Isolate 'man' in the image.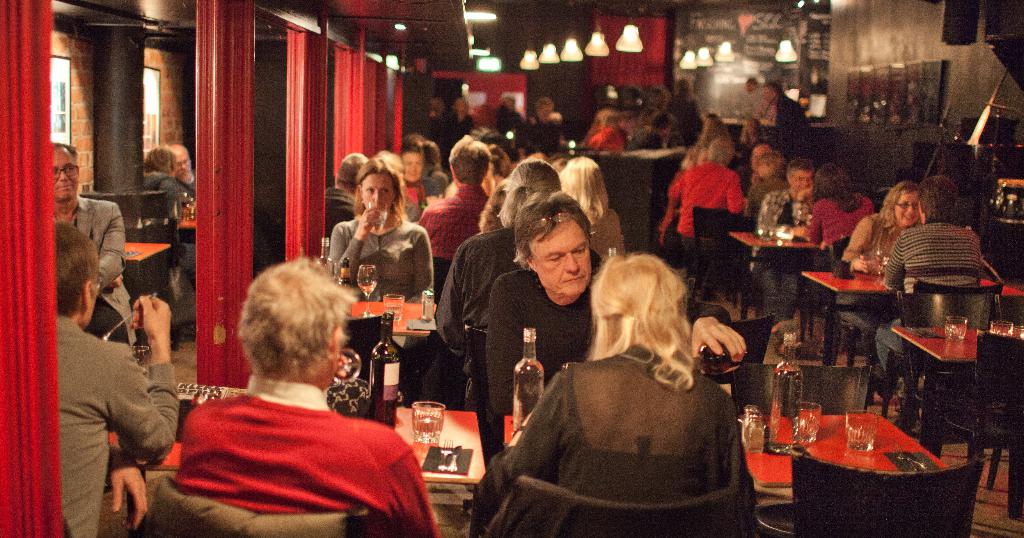
Isolated region: locate(153, 265, 415, 537).
